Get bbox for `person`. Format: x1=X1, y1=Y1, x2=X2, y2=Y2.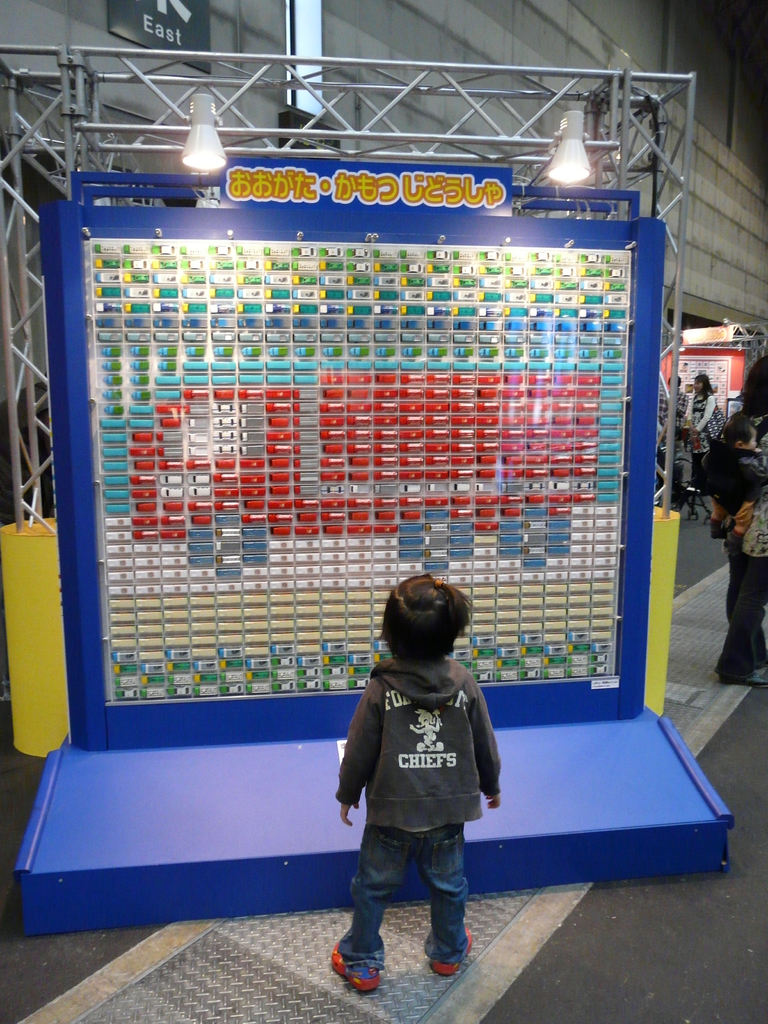
x1=326, y1=551, x2=504, y2=985.
